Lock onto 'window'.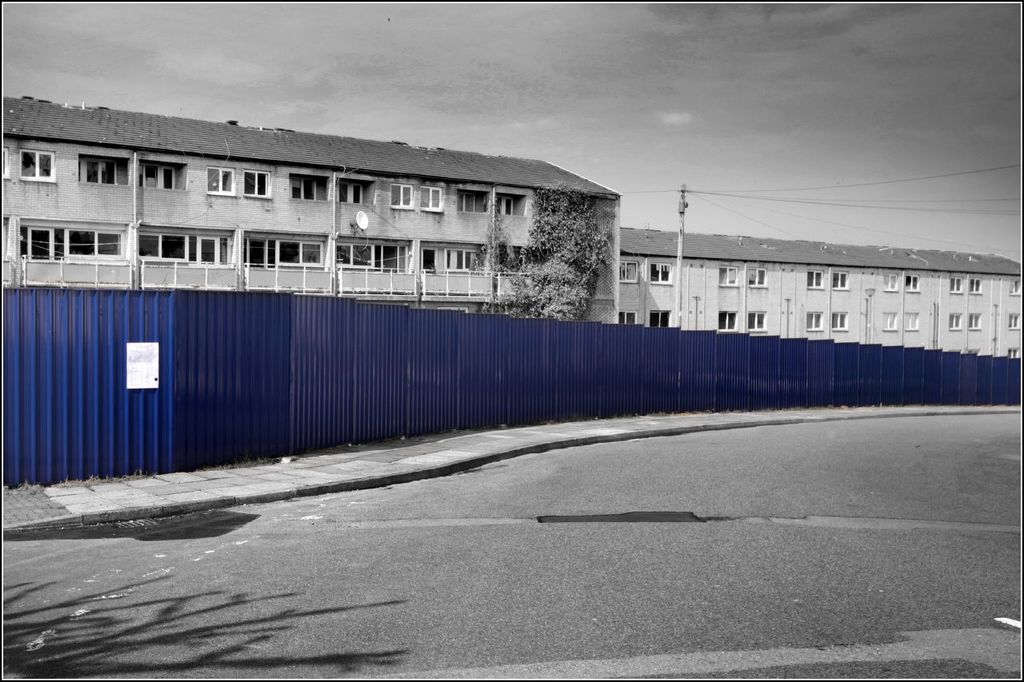
Locked: [970, 276, 984, 295].
